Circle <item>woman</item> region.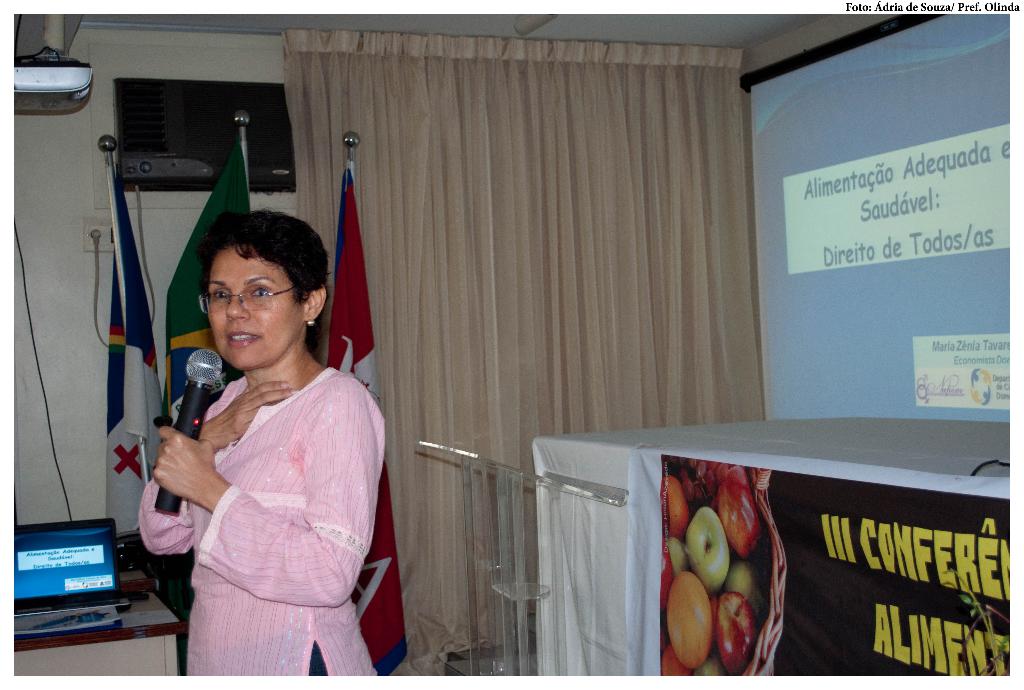
Region: BBox(136, 209, 384, 675).
